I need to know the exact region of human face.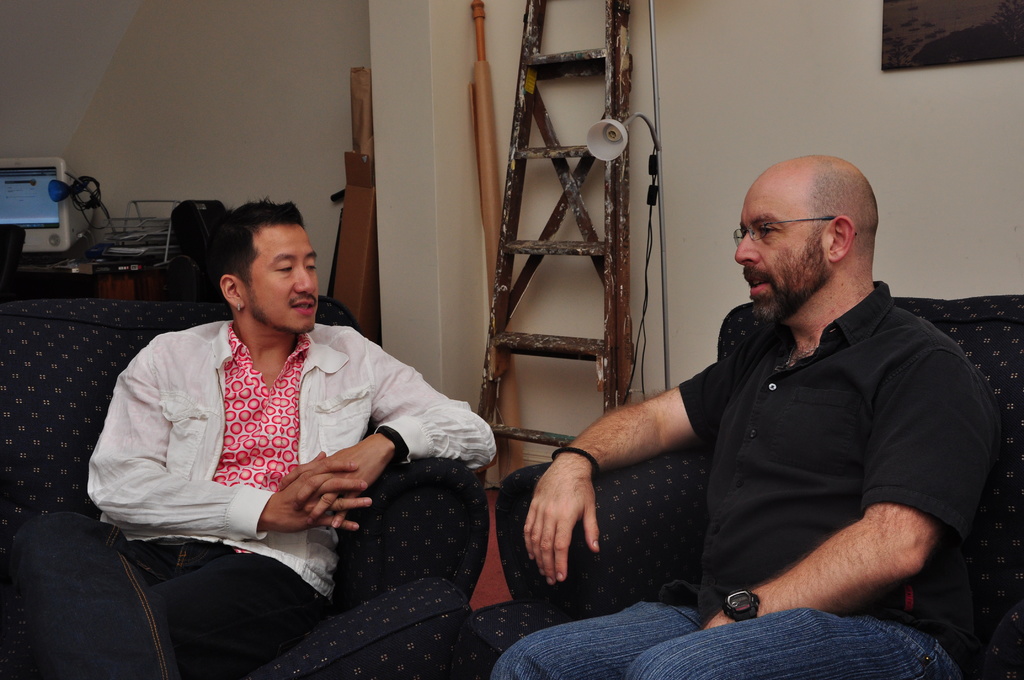
Region: (left=241, top=229, right=319, bottom=331).
